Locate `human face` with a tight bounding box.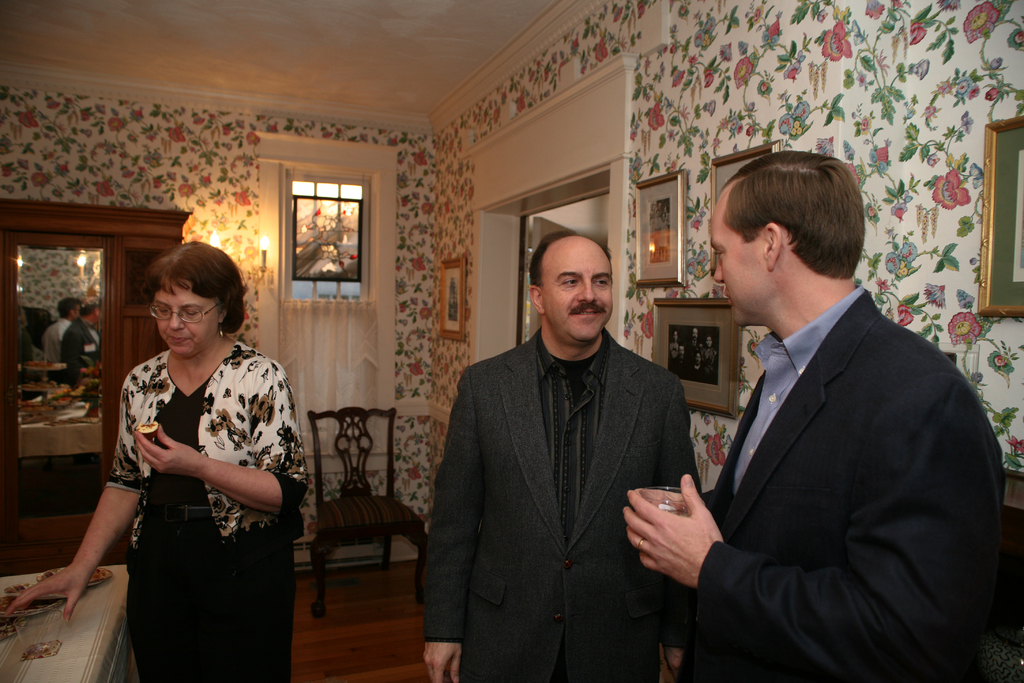
541, 240, 612, 343.
